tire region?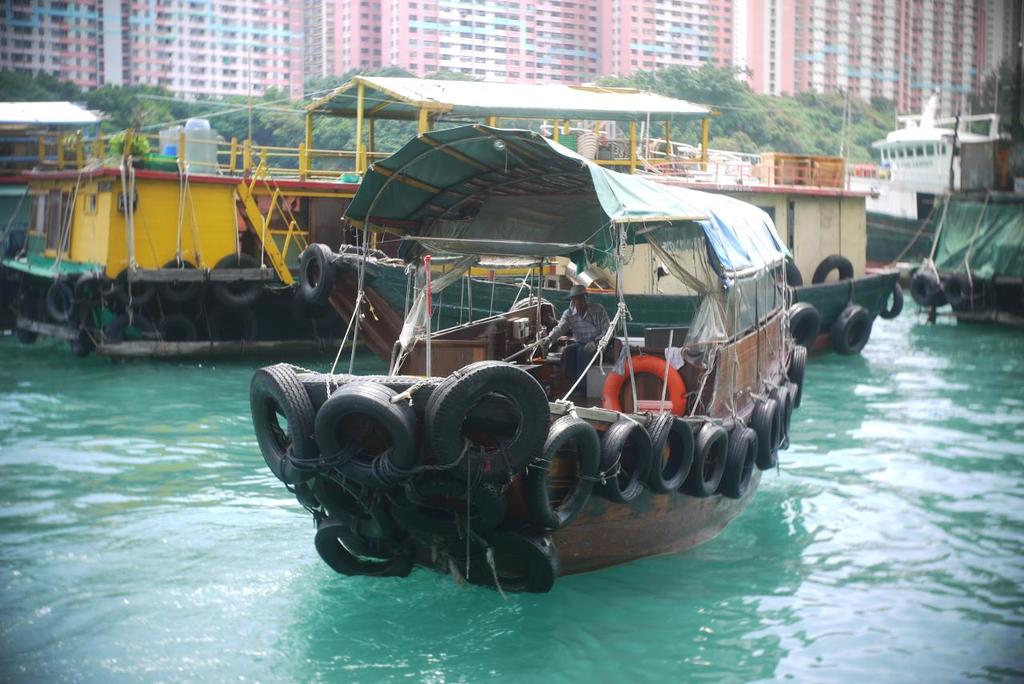
rect(291, 294, 338, 329)
